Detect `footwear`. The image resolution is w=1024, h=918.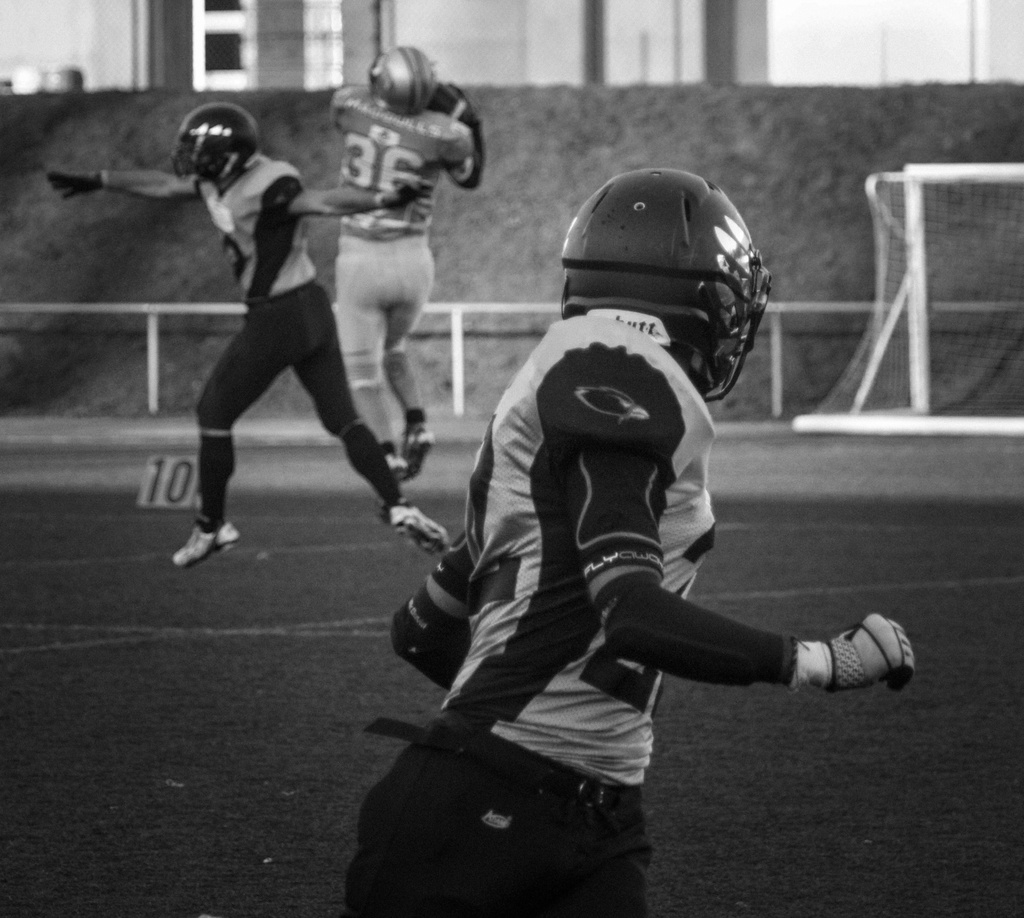
[387, 452, 409, 482].
